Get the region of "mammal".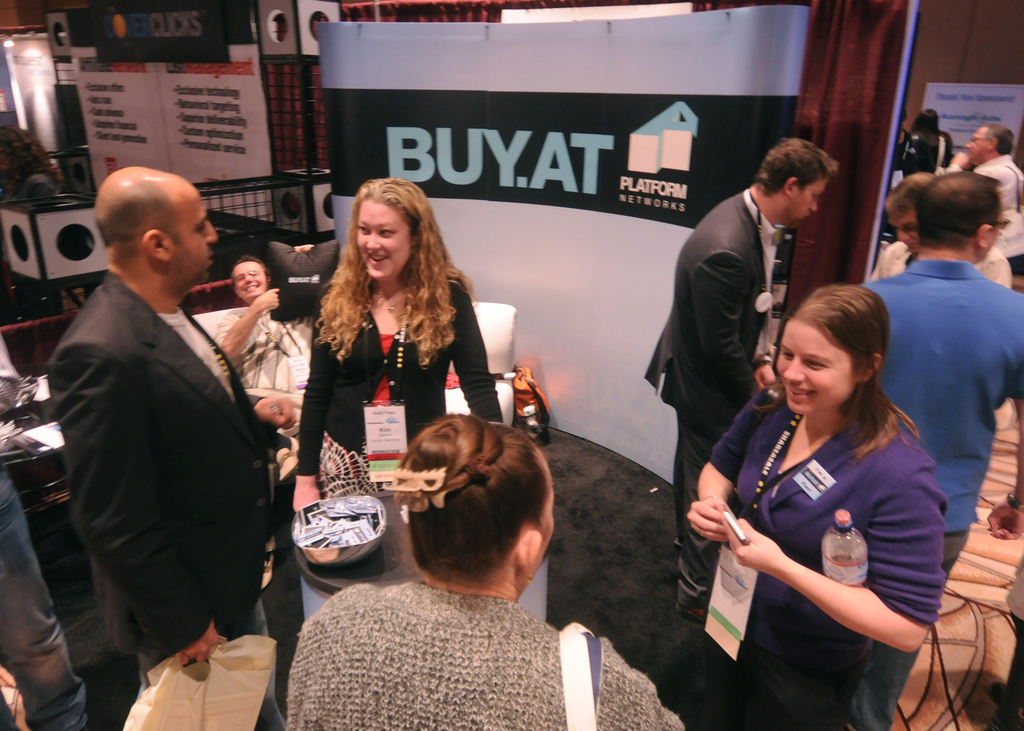
(639, 133, 842, 617).
